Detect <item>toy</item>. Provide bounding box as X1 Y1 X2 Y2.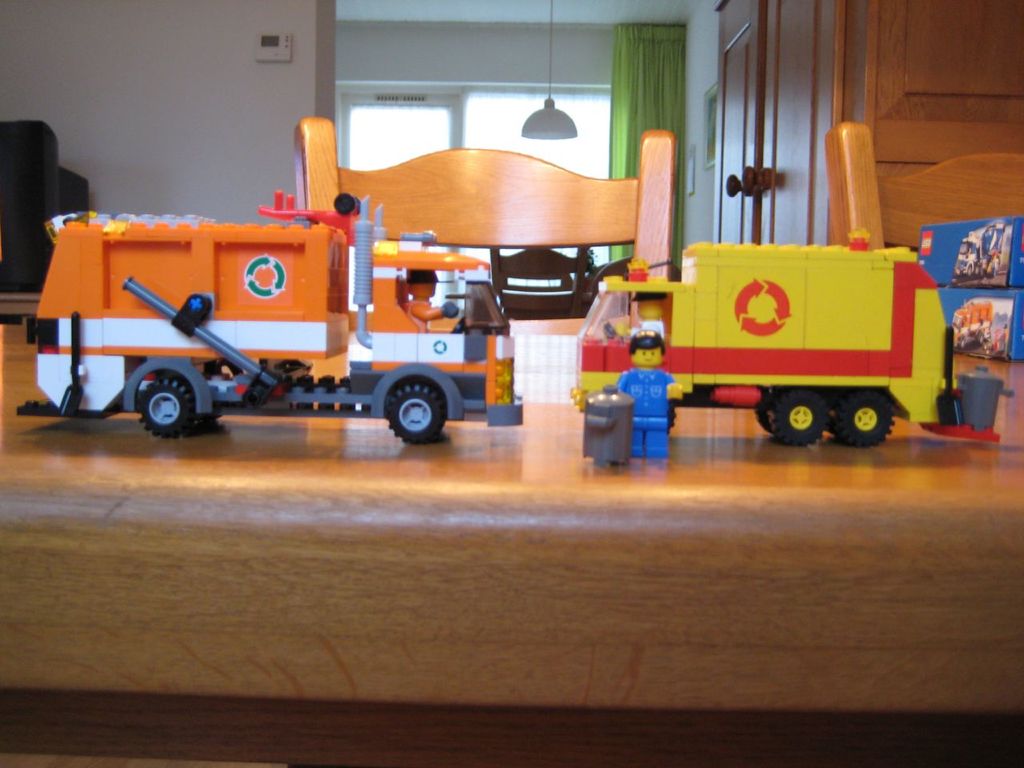
15 192 530 447.
